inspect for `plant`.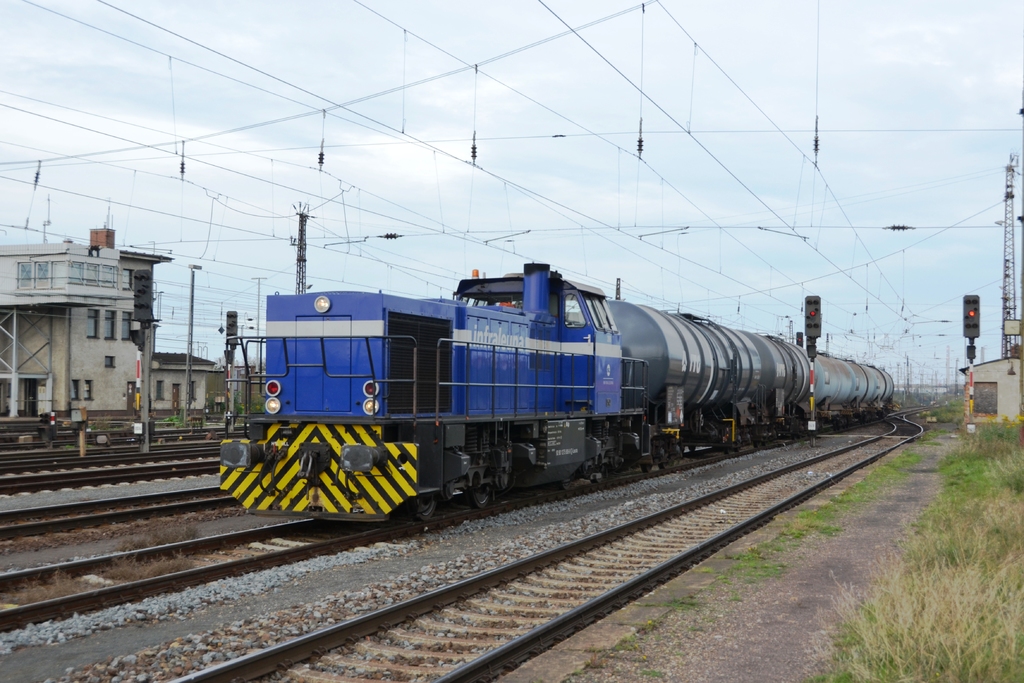
Inspection: rect(655, 593, 710, 620).
